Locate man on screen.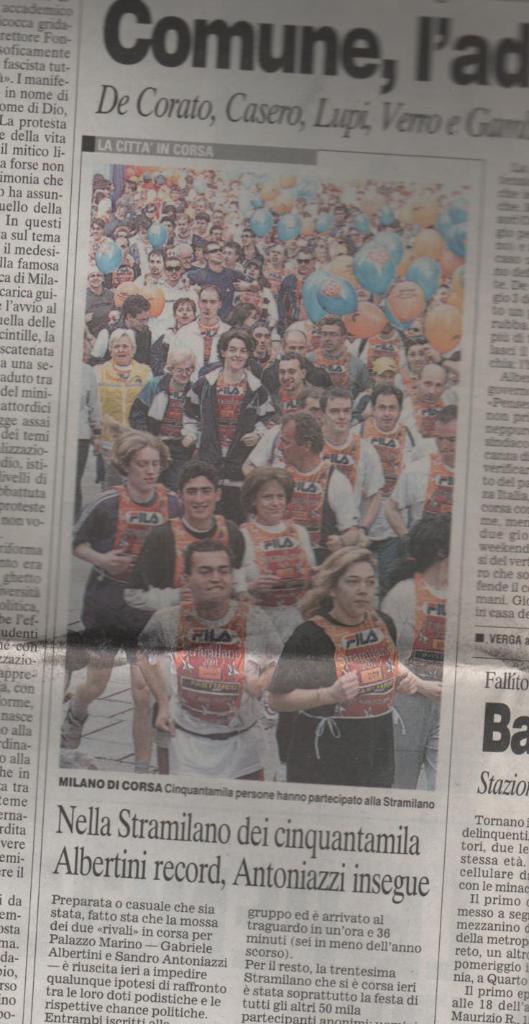
On screen at x1=257, y1=326, x2=331, y2=391.
